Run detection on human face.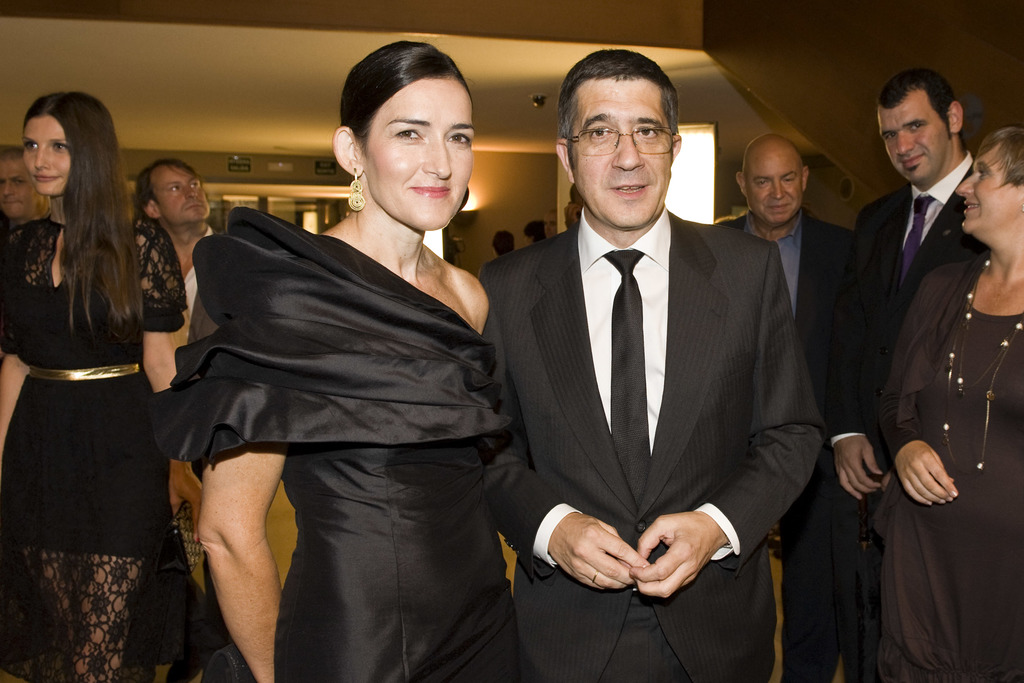
Result: Rect(743, 135, 804, 222).
